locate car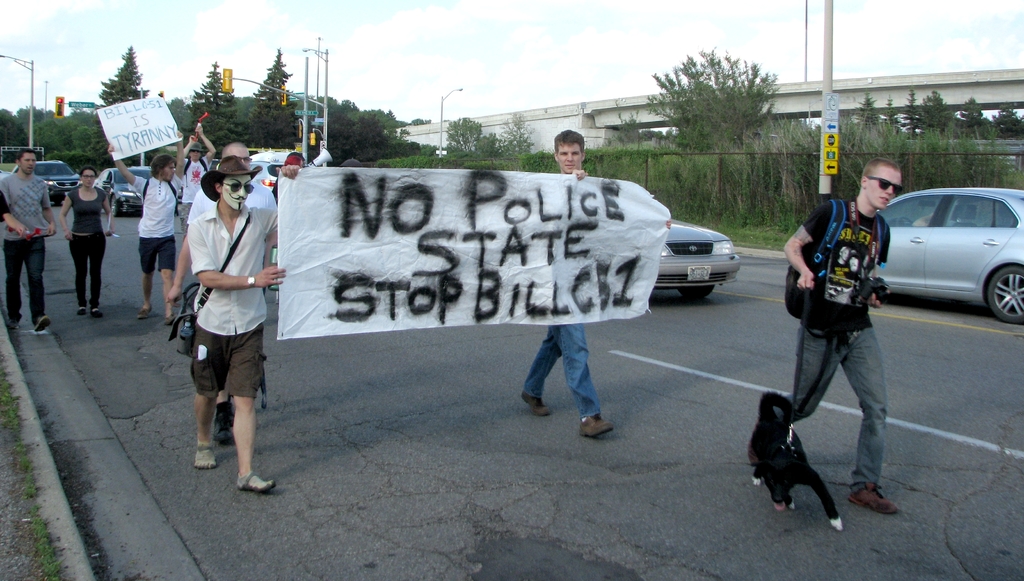
left=247, top=162, right=289, bottom=202
